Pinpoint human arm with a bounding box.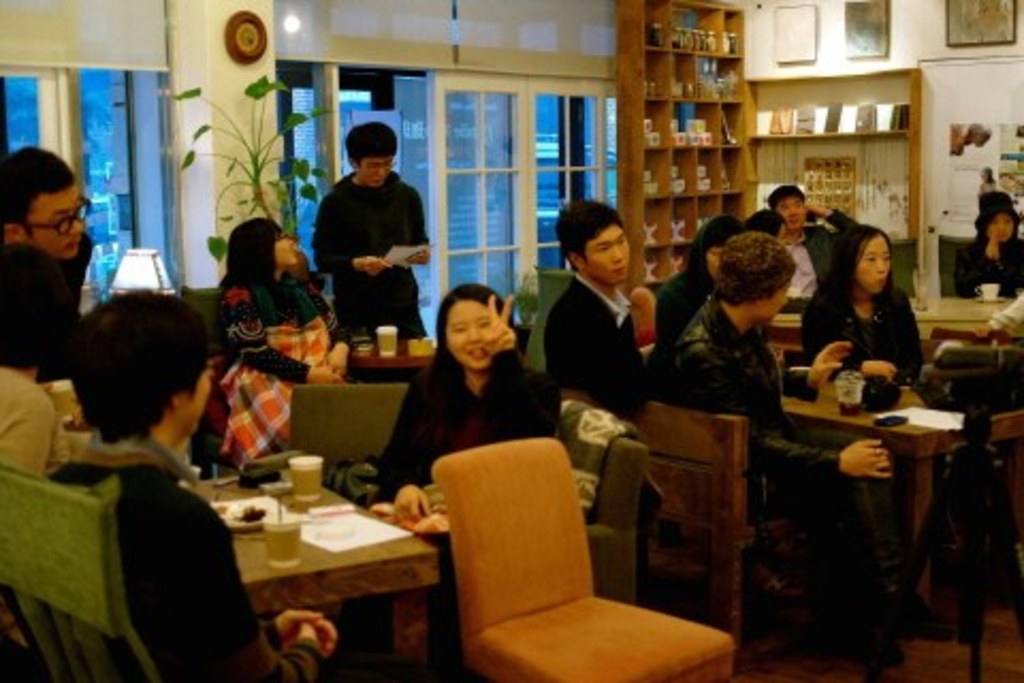
798, 288, 832, 361.
